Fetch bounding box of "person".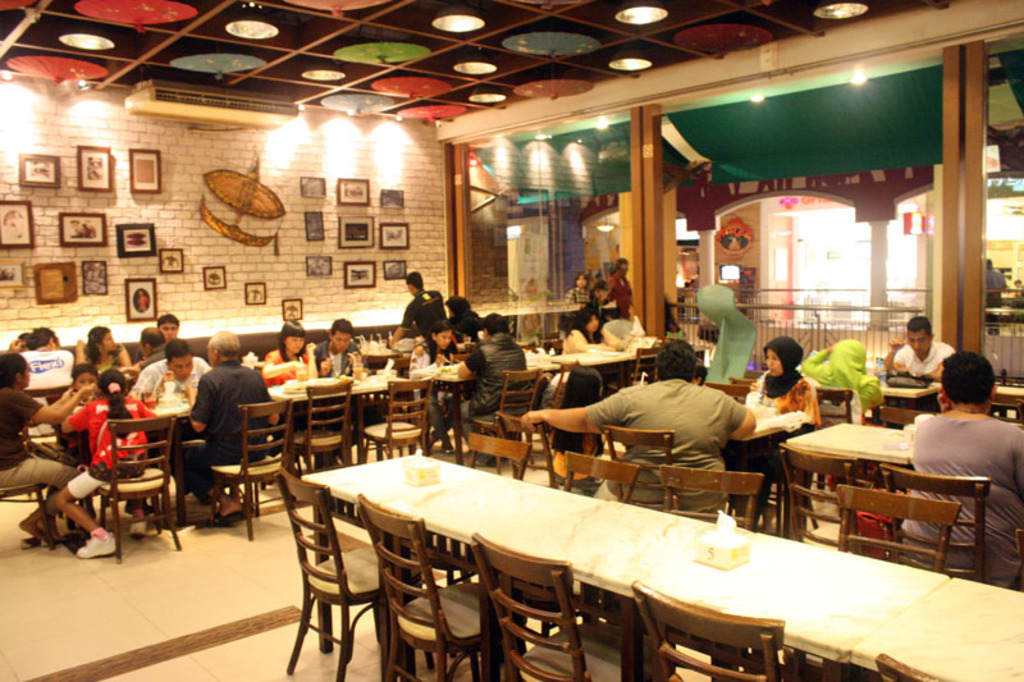
Bbox: (12, 329, 63, 347).
